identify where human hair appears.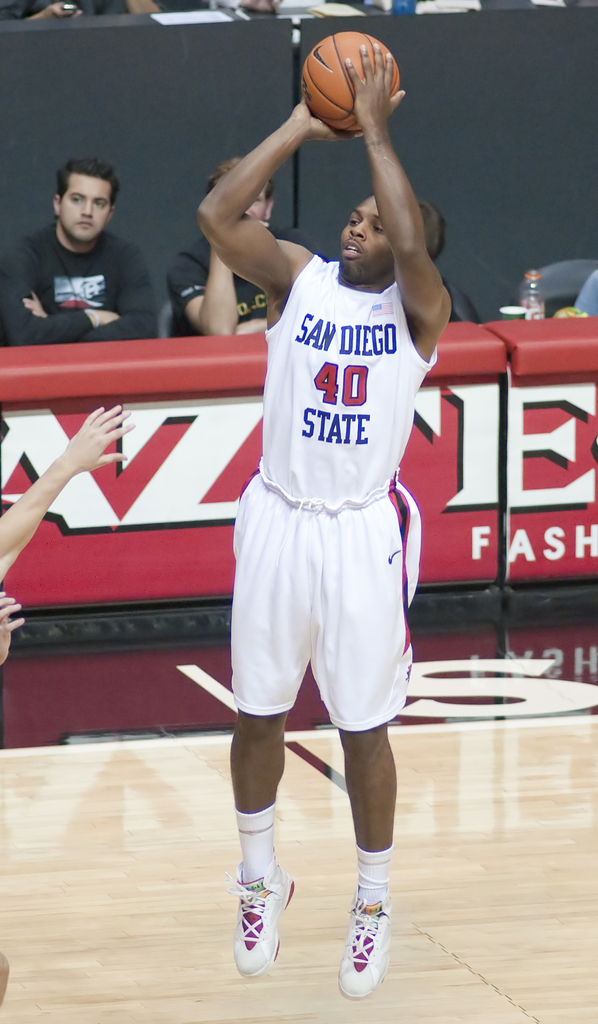
Appears at (x1=57, y1=156, x2=120, y2=213).
